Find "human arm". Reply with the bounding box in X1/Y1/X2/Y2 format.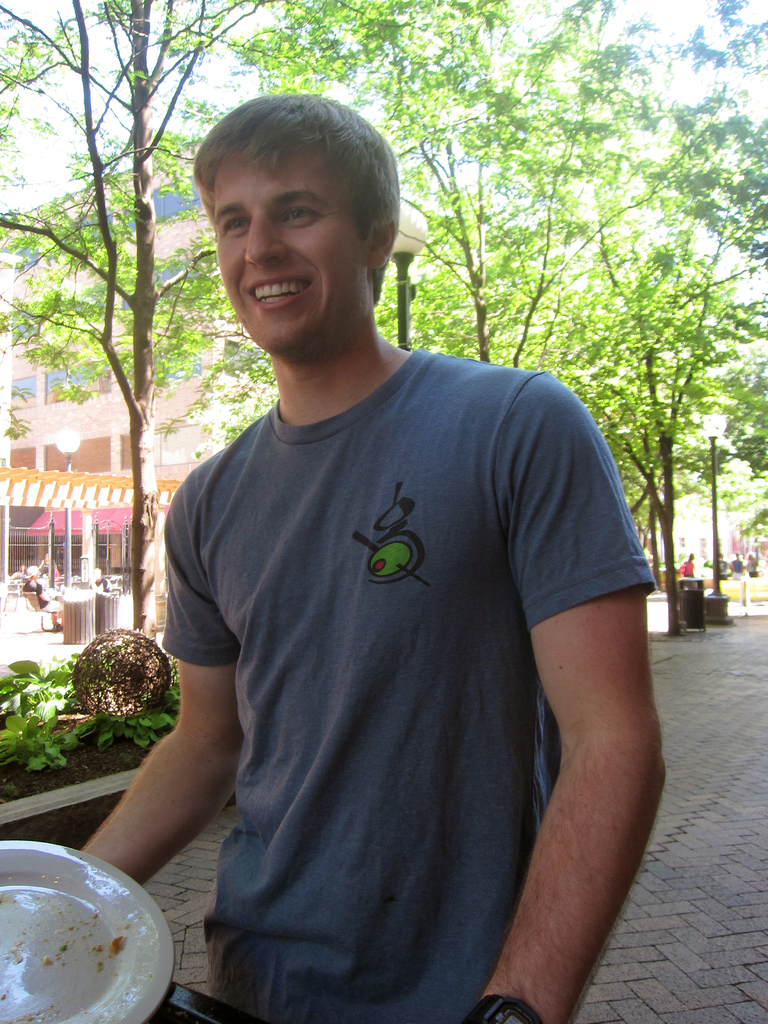
484/522/674/1004.
